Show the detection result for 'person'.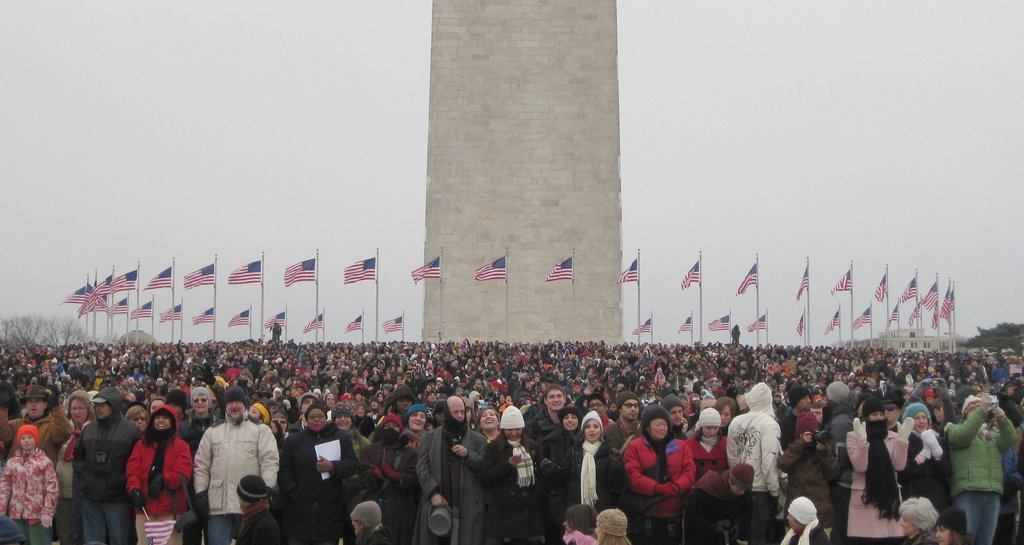
(773, 494, 828, 544).
